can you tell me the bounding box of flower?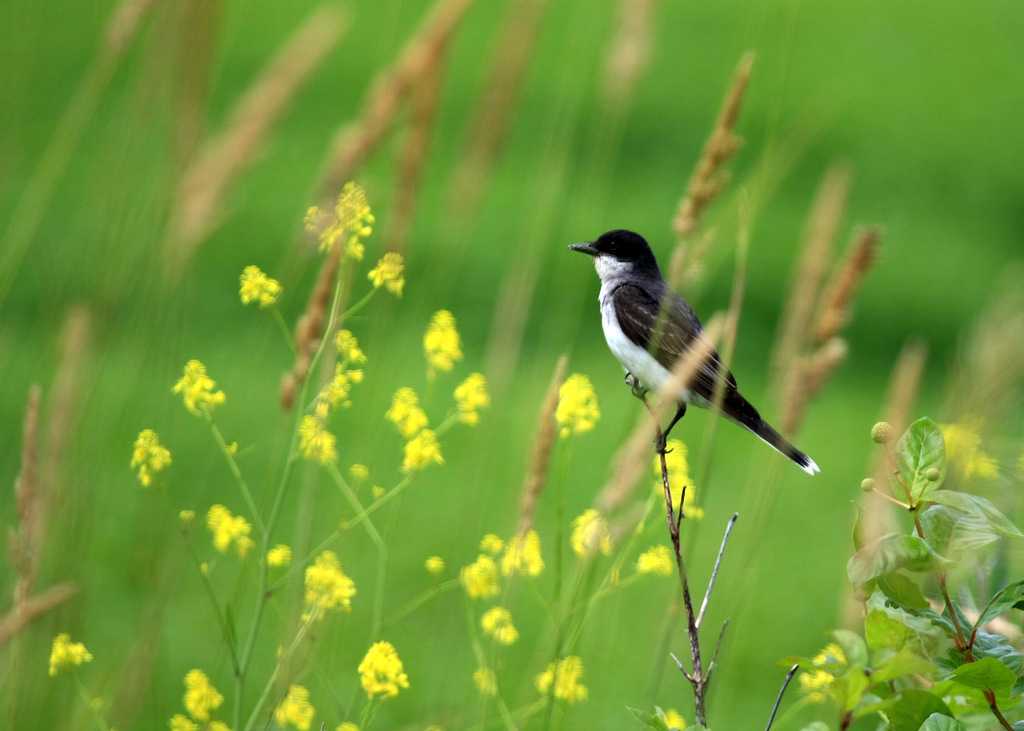
locate(450, 374, 490, 422).
